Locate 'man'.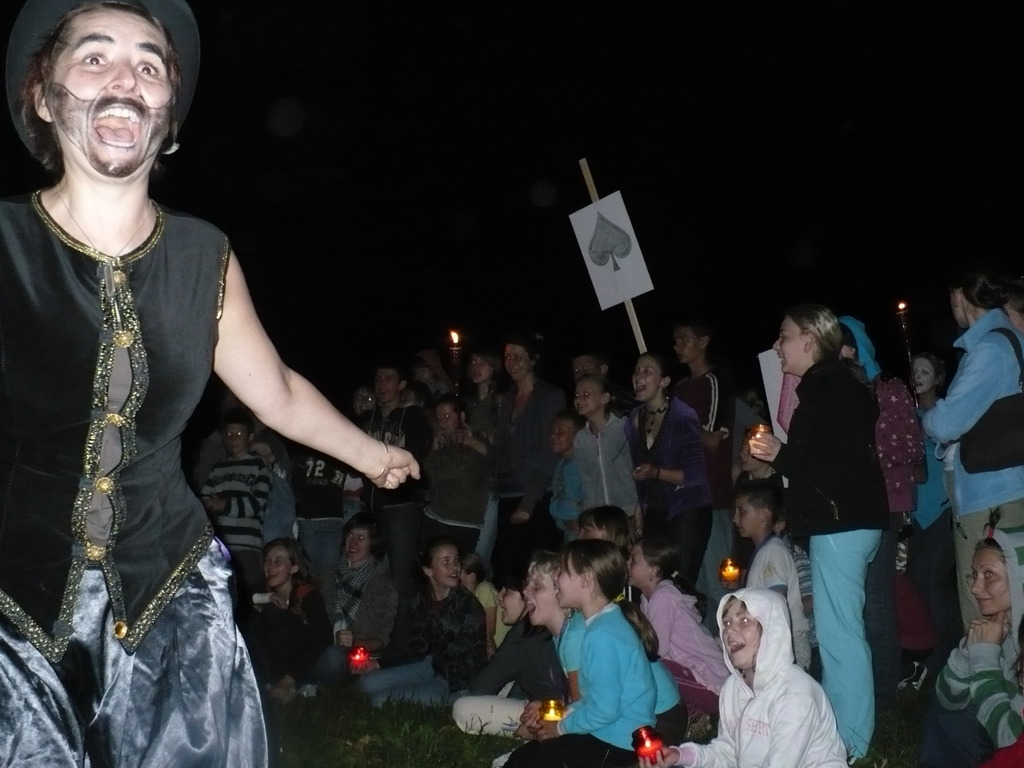
Bounding box: detection(355, 365, 433, 575).
